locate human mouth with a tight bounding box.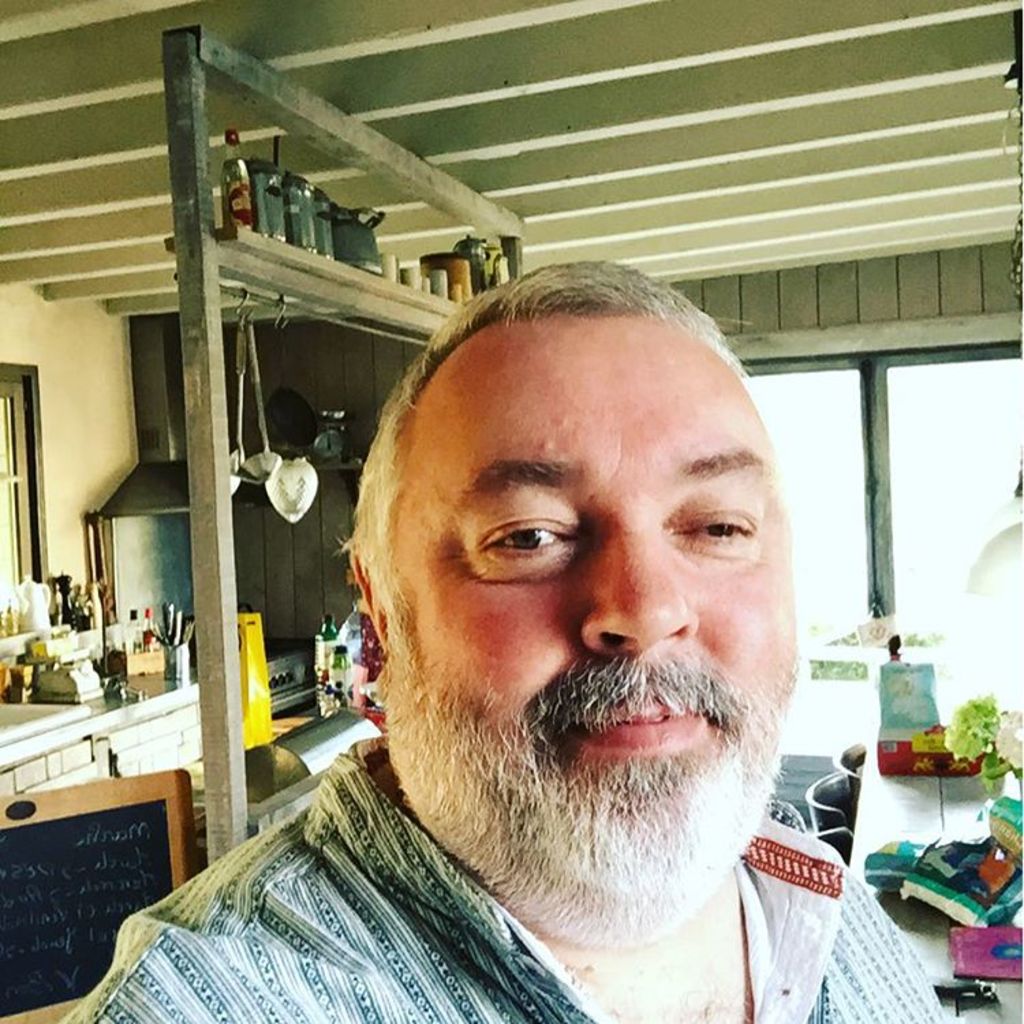
pyautogui.locateOnScreen(554, 691, 725, 763).
